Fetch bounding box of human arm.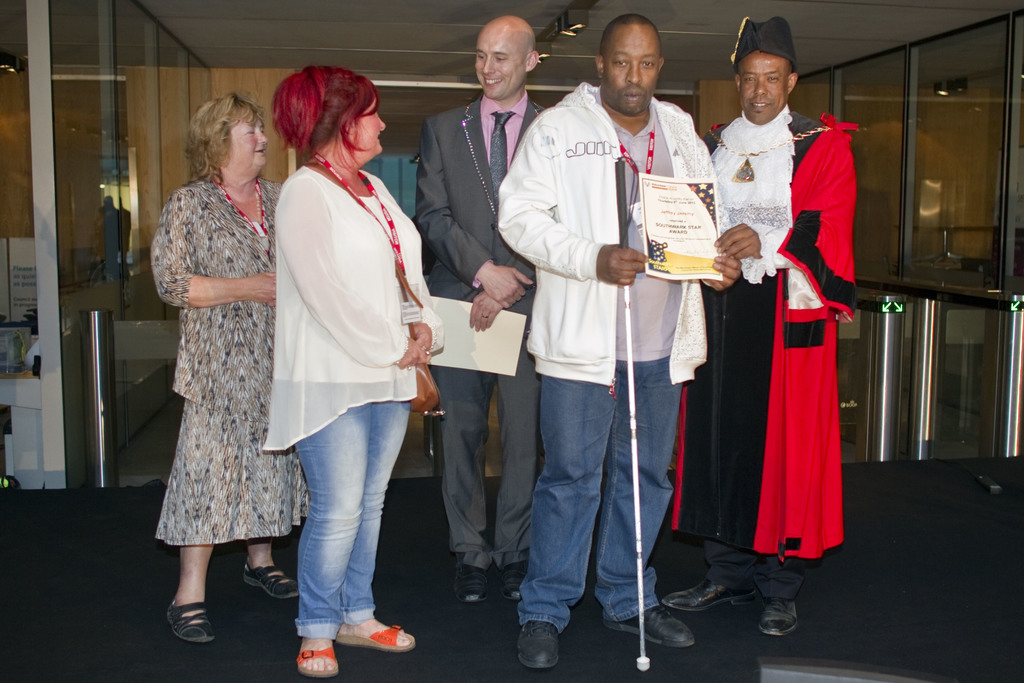
Bbox: bbox=[266, 170, 421, 367].
